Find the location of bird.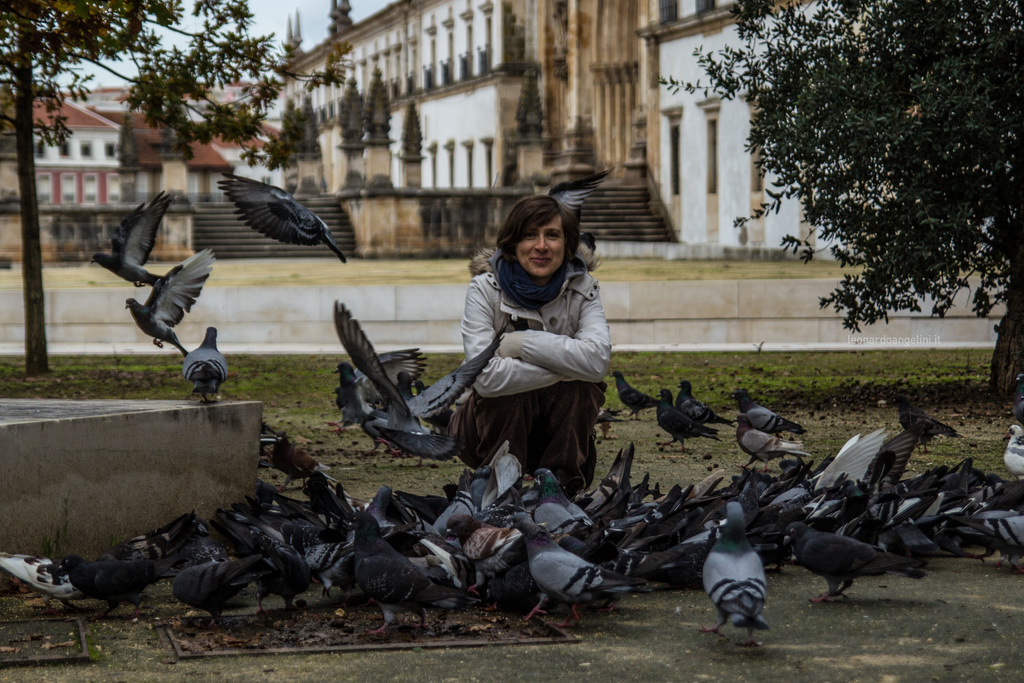
Location: 541,168,618,238.
